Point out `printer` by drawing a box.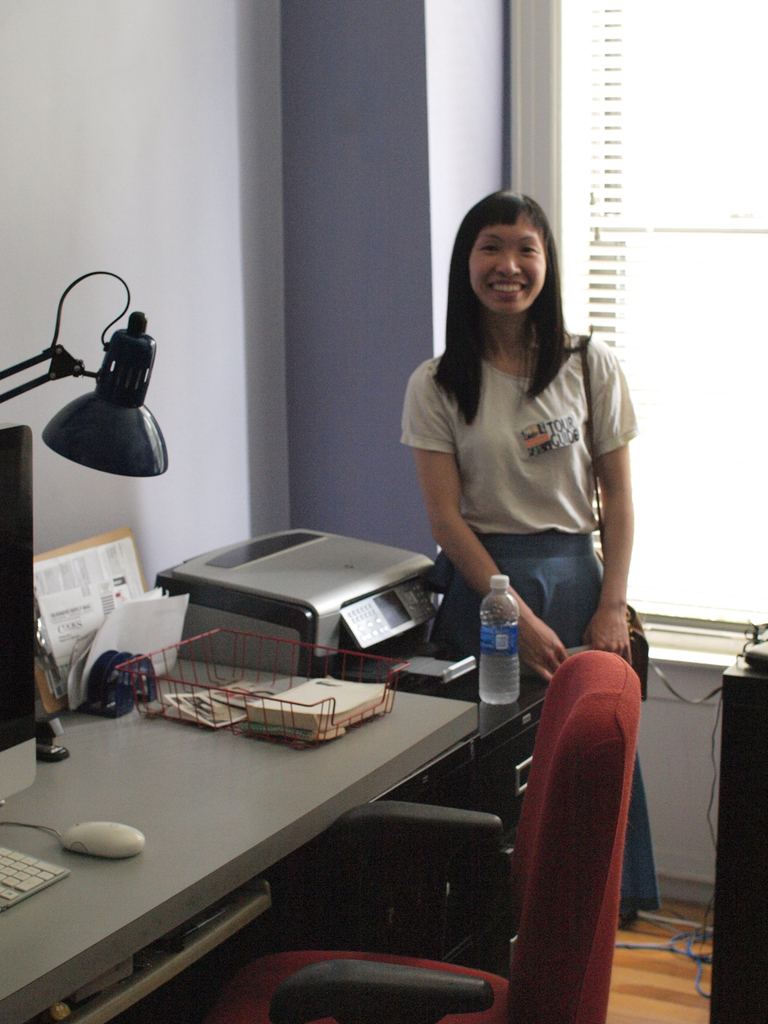
pyautogui.locateOnScreen(160, 526, 445, 678).
